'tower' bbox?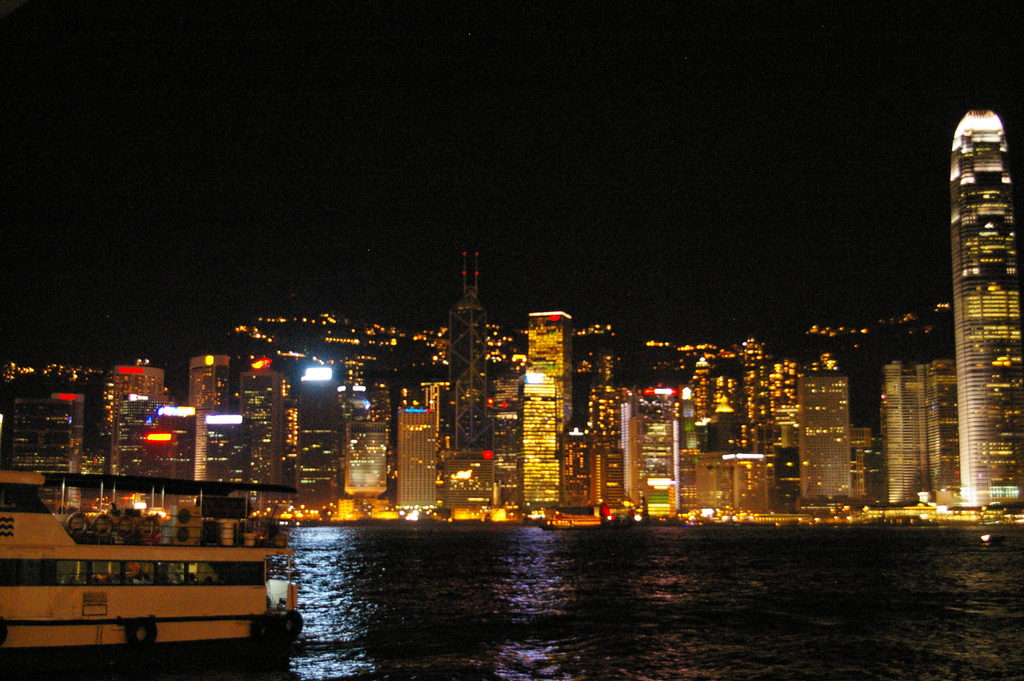
94, 357, 166, 484
